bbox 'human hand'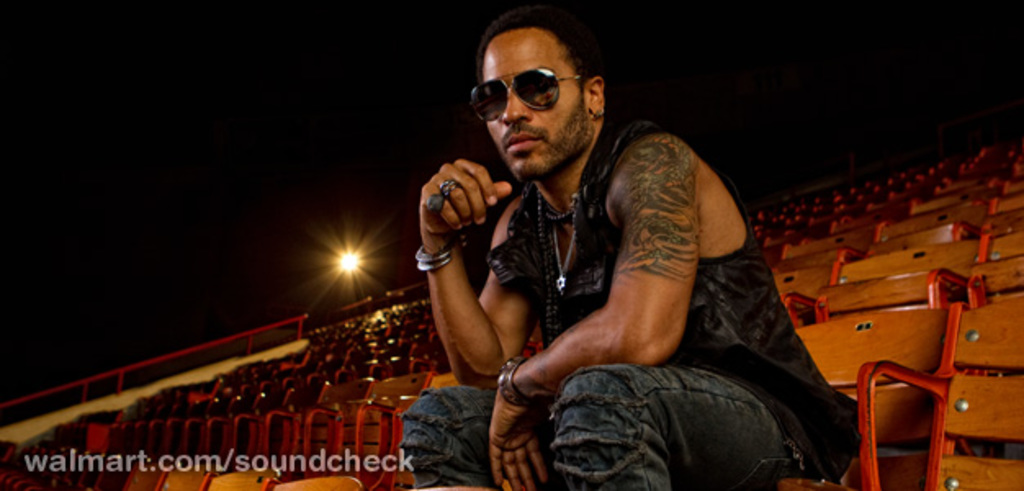
<region>424, 167, 494, 241</region>
